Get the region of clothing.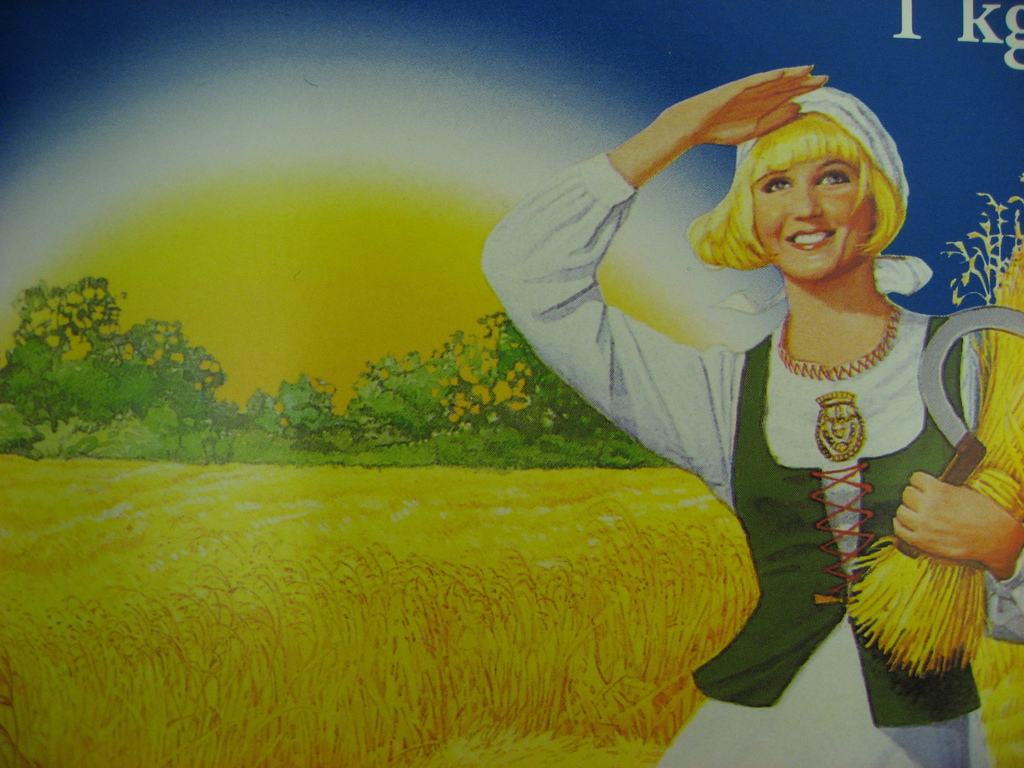
crop(445, 41, 1023, 767).
